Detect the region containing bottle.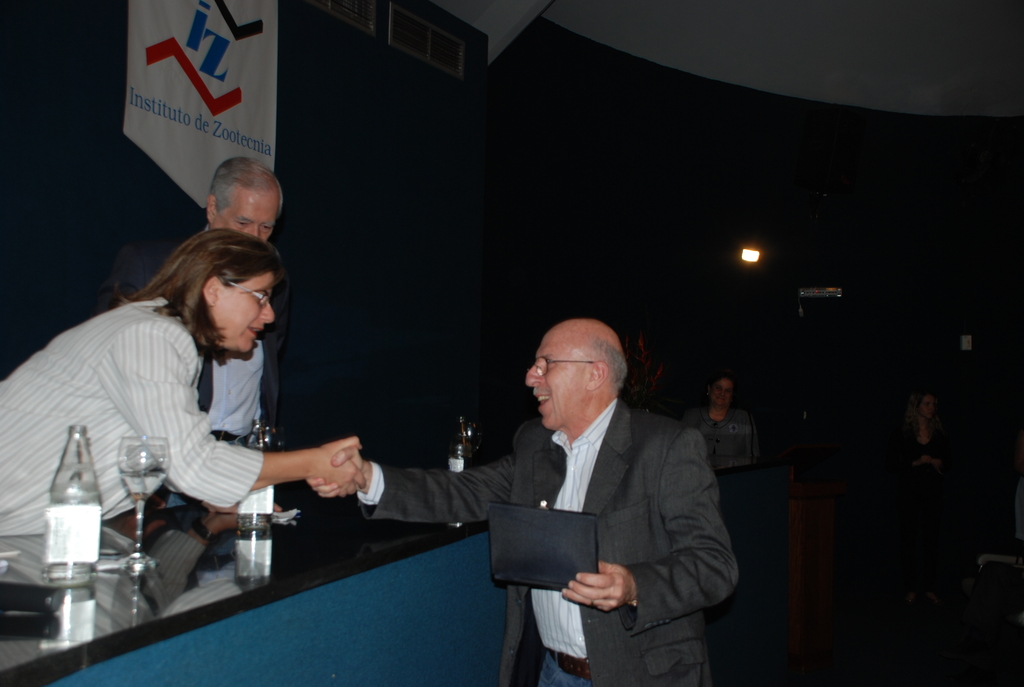
locate(44, 423, 102, 580).
